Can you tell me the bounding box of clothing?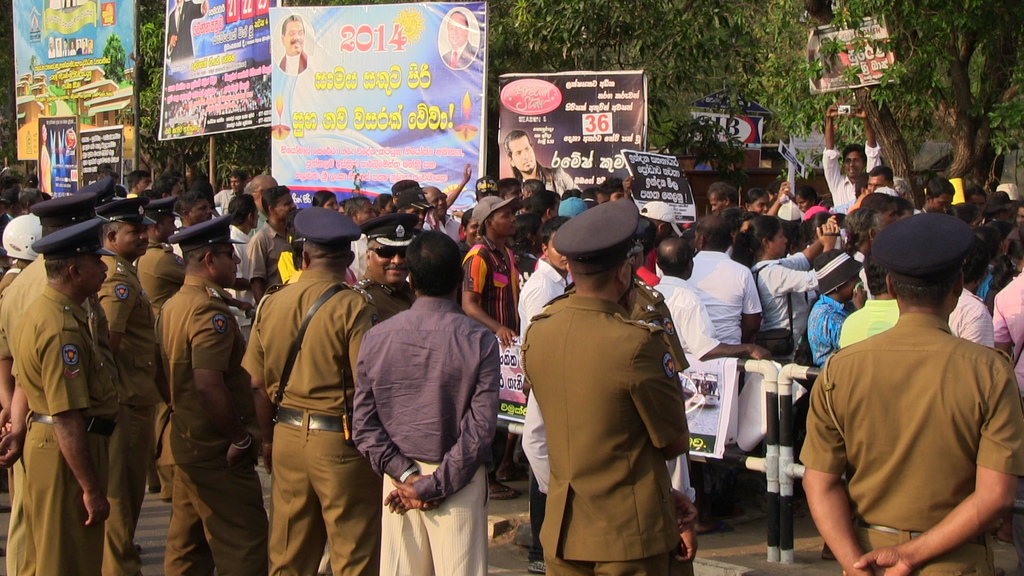
(left=456, top=234, right=524, bottom=334).
